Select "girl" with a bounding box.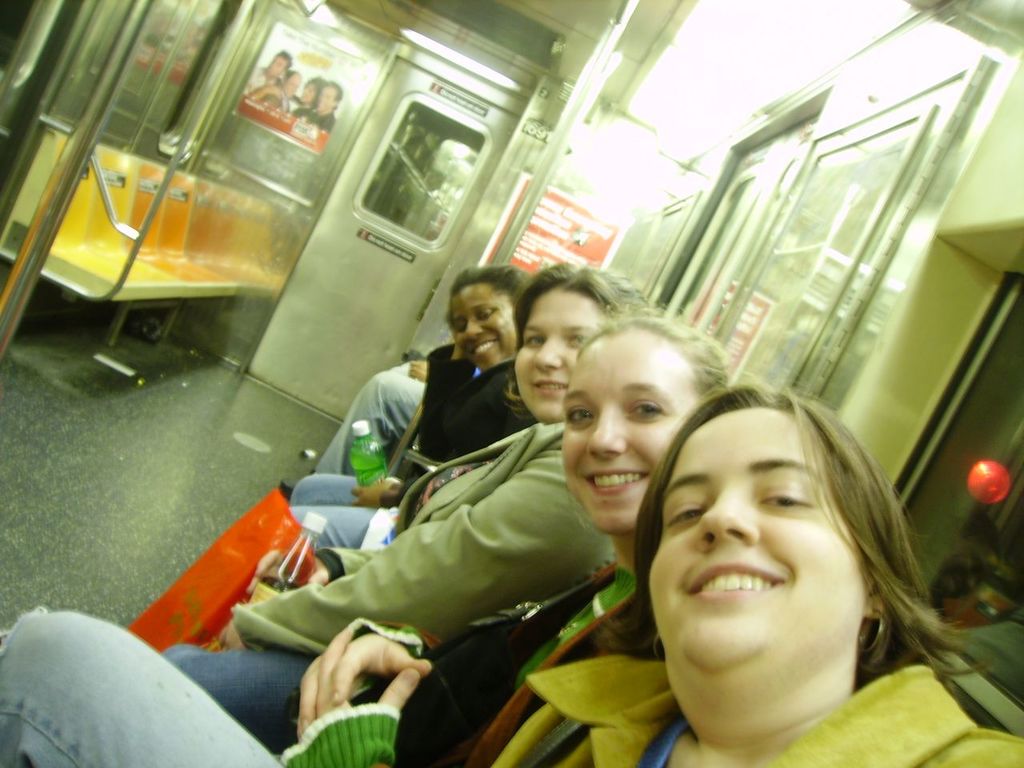
BBox(162, 265, 651, 755).
